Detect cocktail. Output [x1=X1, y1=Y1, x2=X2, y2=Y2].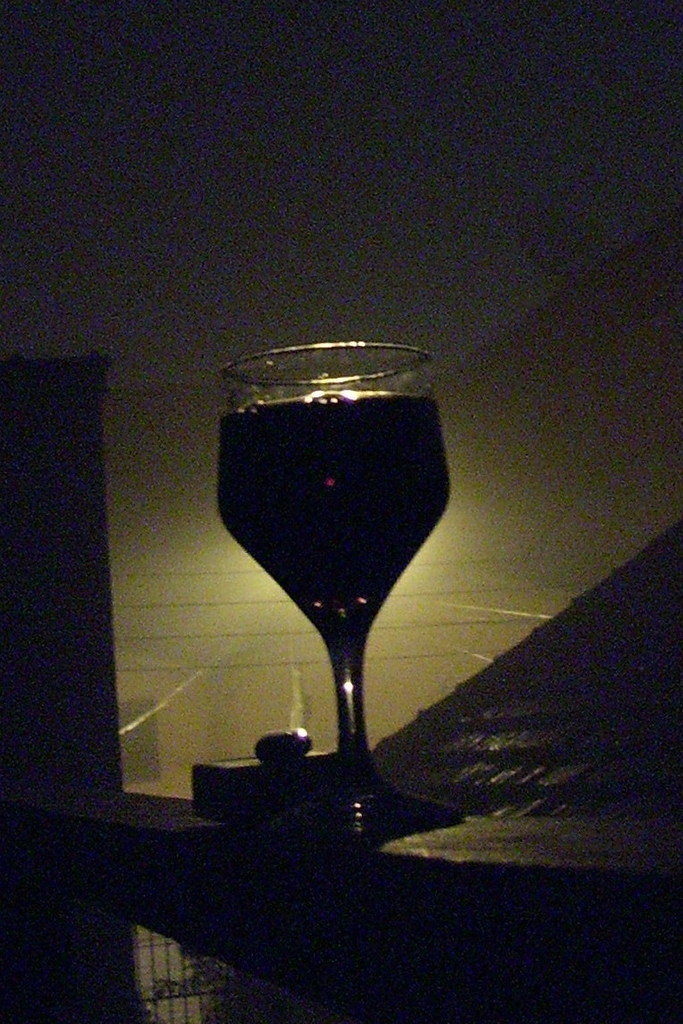
[x1=196, y1=324, x2=471, y2=843].
